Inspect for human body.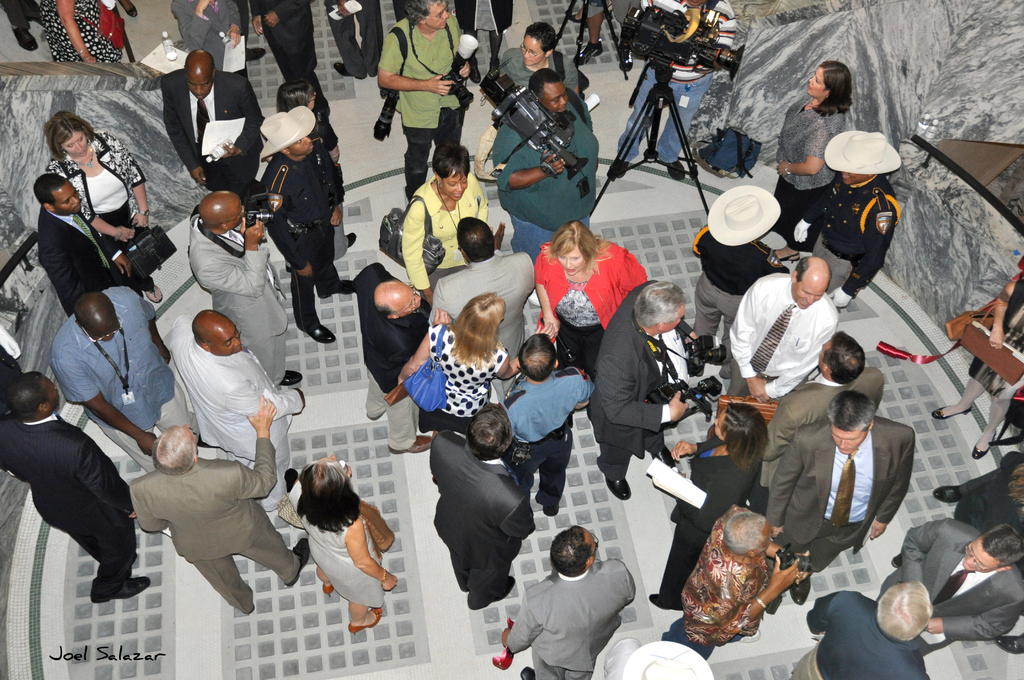
Inspection: l=282, t=455, r=410, b=640.
